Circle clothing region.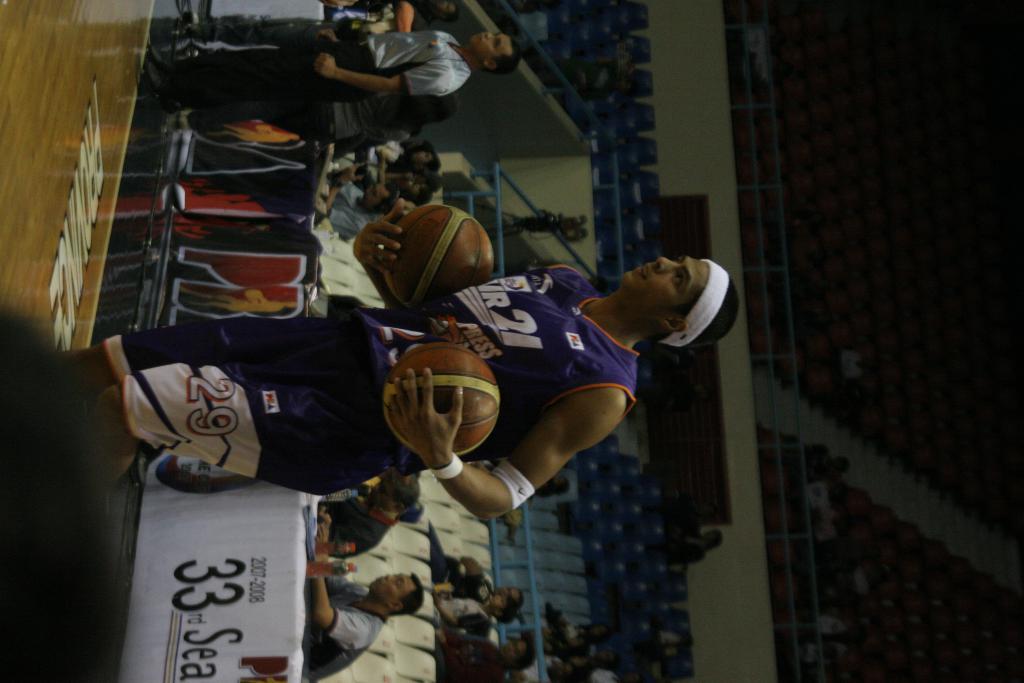
Region: <box>788,507,835,543</box>.
